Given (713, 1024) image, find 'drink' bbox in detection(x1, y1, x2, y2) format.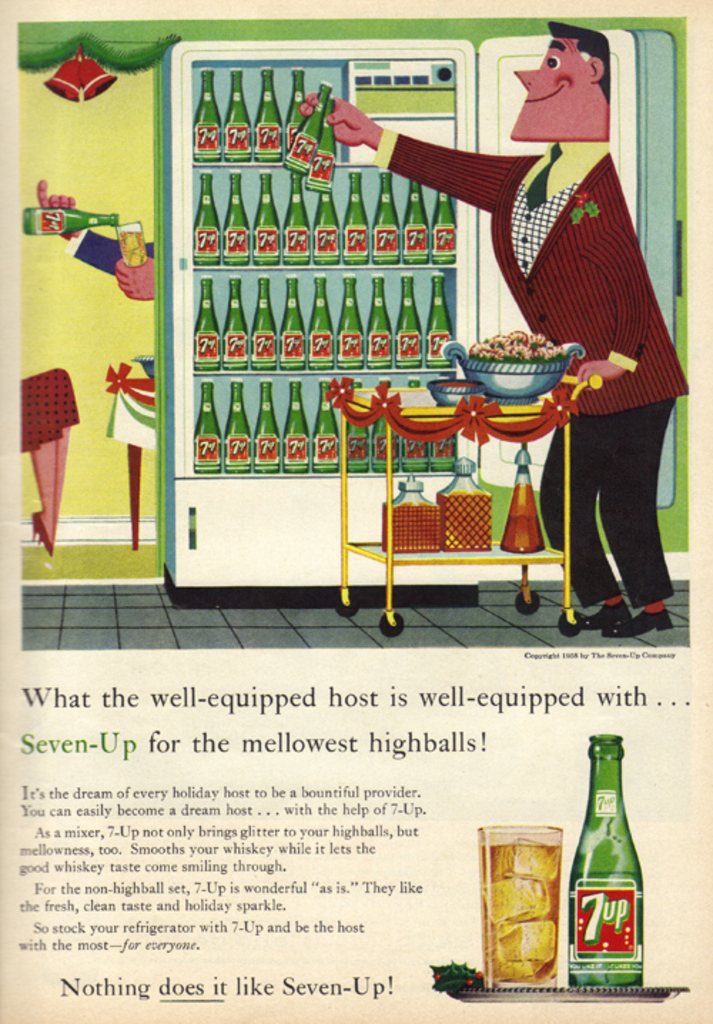
detection(432, 190, 455, 262).
